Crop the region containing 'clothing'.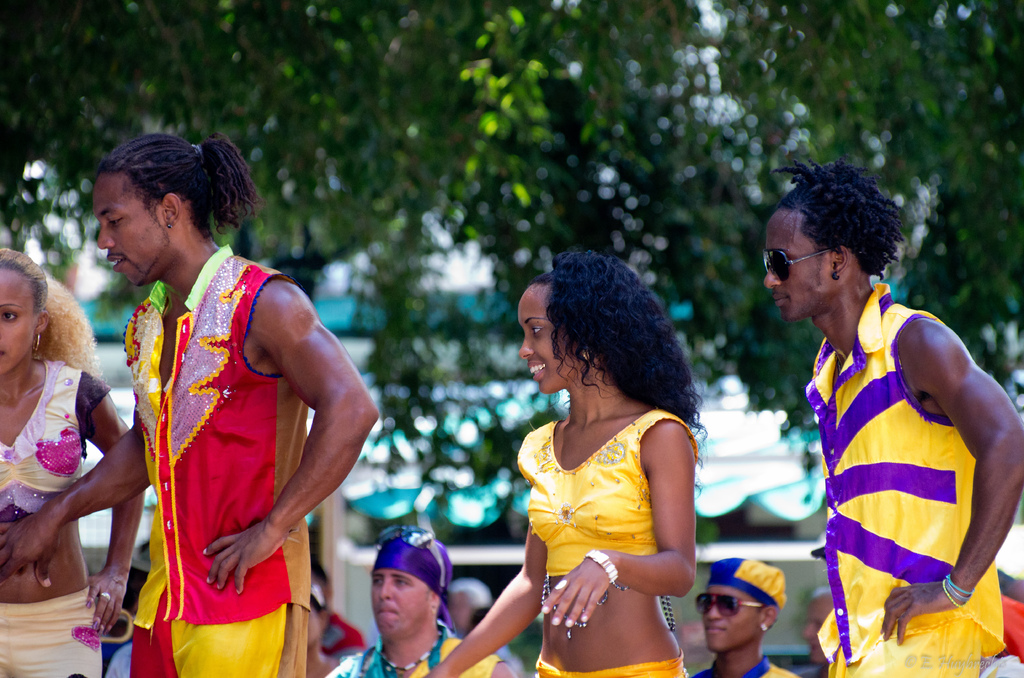
Crop region: (left=692, top=654, right=794, bottom=677).
